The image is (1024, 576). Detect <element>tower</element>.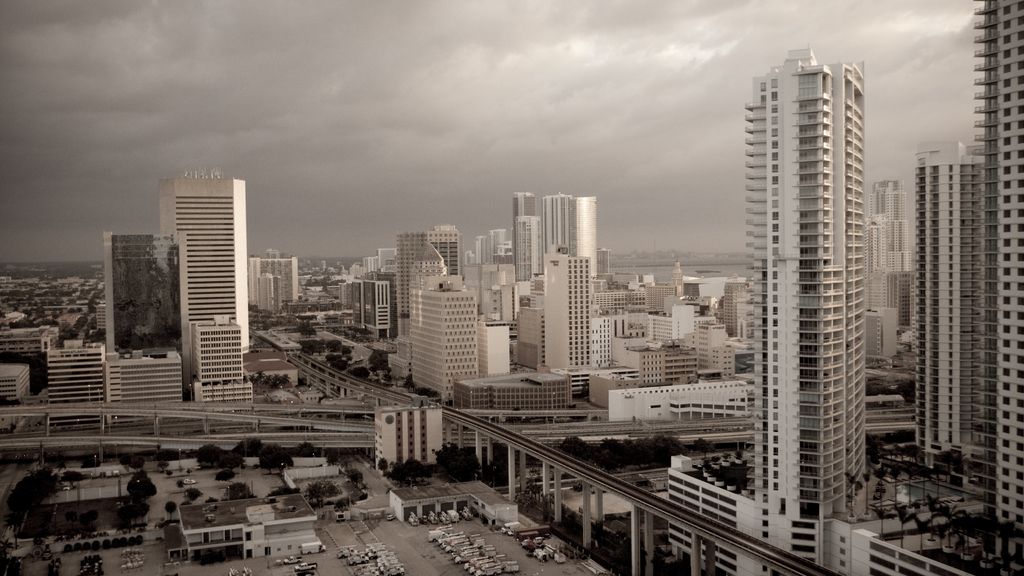
Detection: <region>400, 275, 485, 394</region>.
